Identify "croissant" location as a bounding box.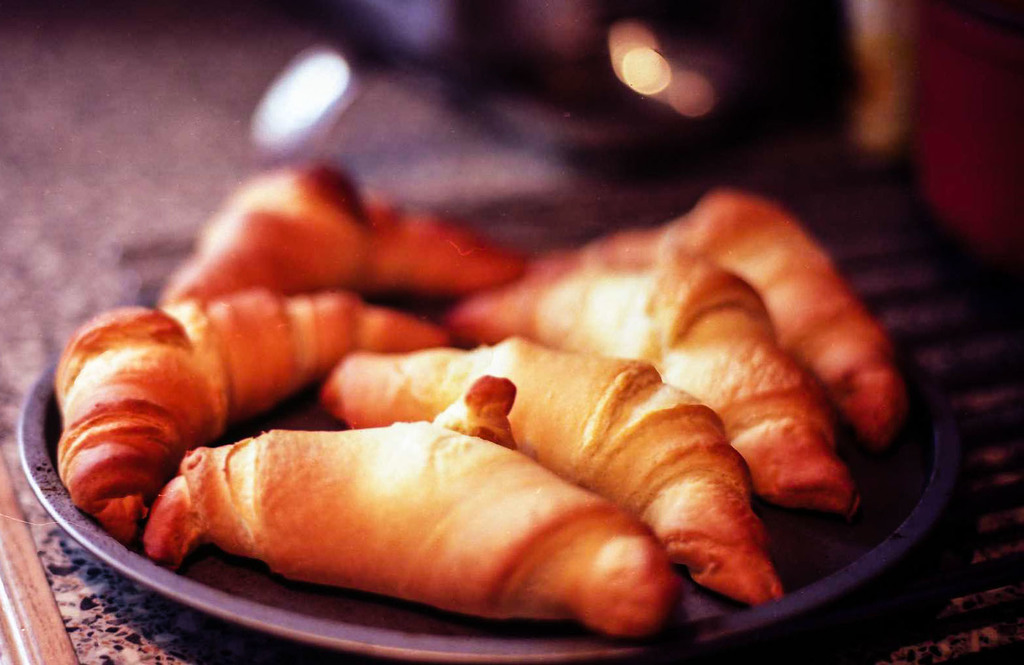
61/290/435/542.
